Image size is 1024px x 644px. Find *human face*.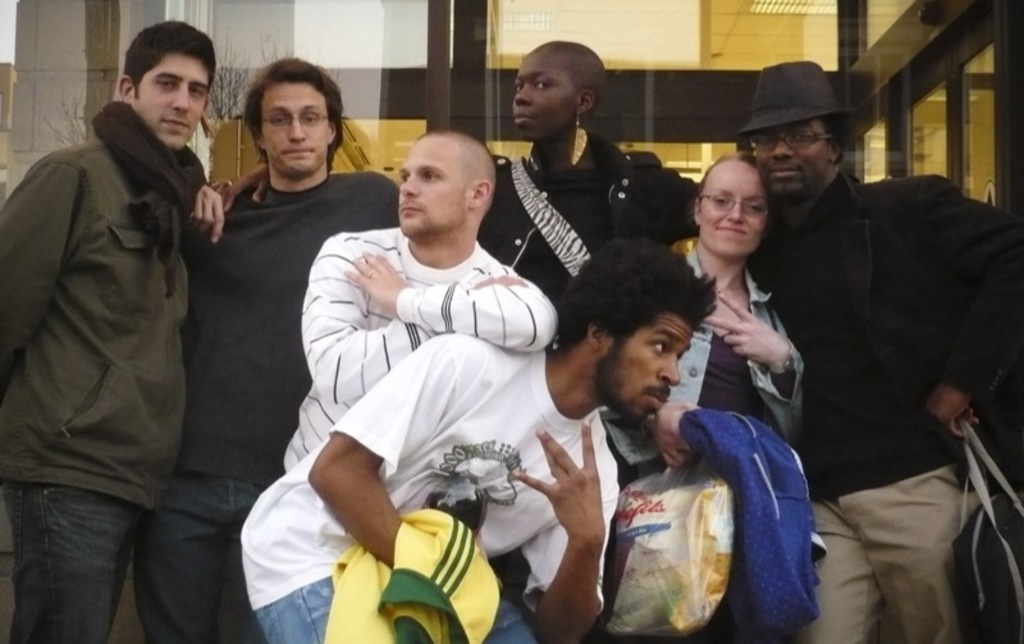
bbox=(137, 52, 212, 151).
